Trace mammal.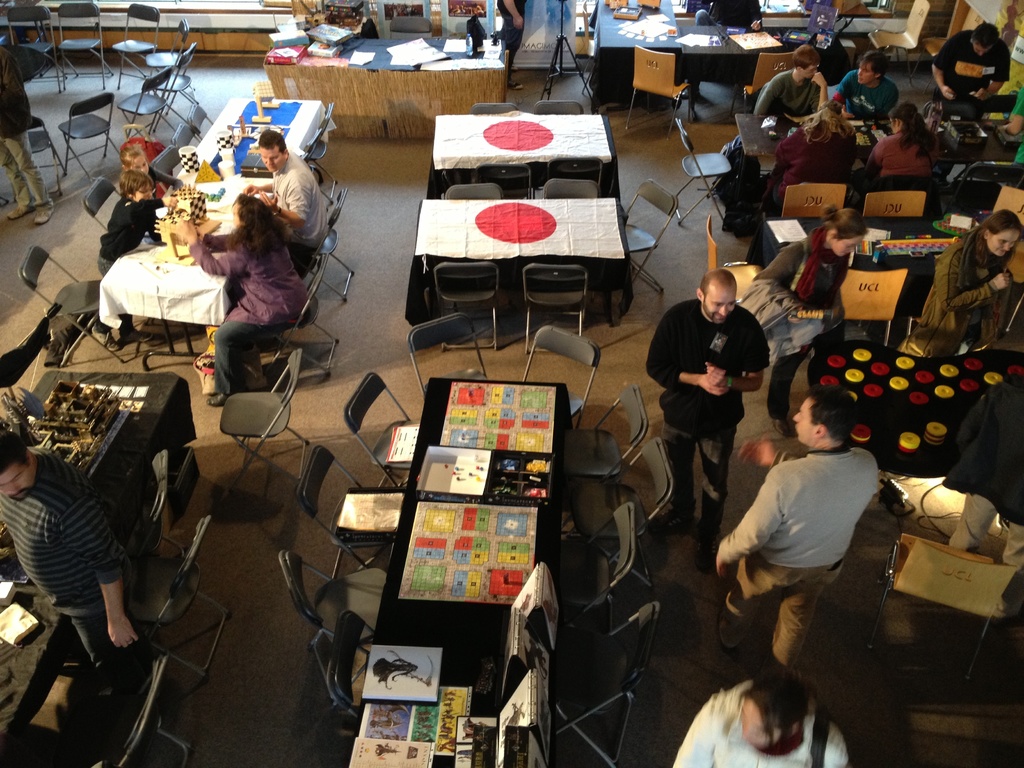
Traced to select_region(176, 196, 312, 406).
